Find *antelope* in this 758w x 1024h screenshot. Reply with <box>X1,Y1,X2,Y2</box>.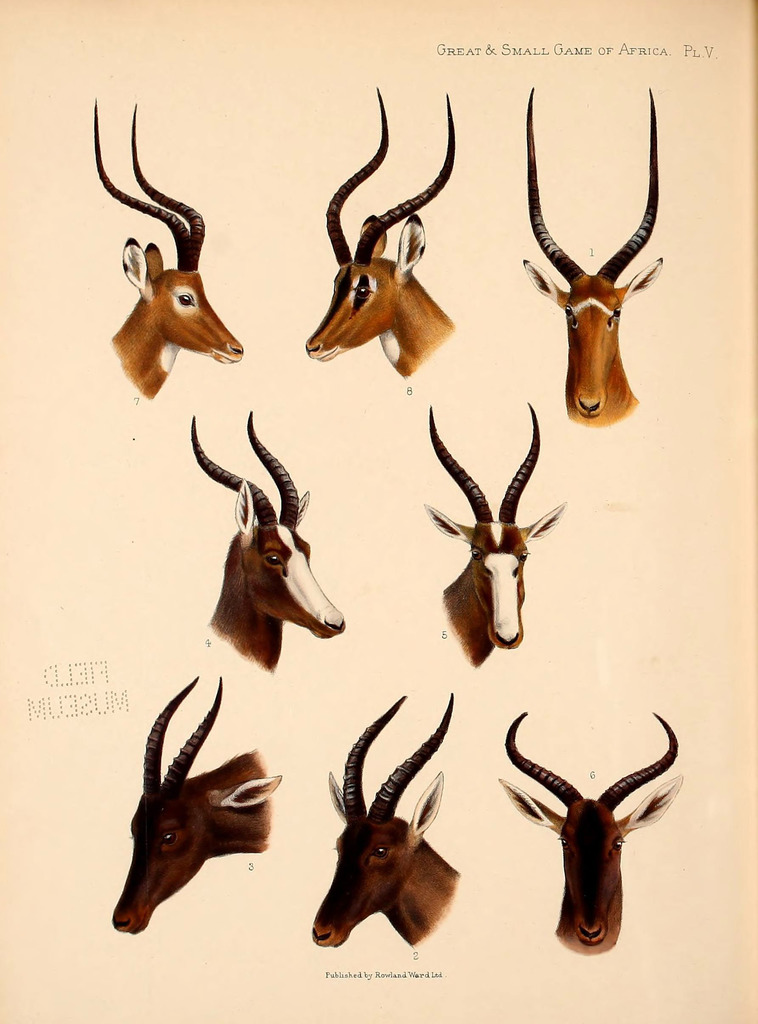
<box>313,689,465,949</box>.
